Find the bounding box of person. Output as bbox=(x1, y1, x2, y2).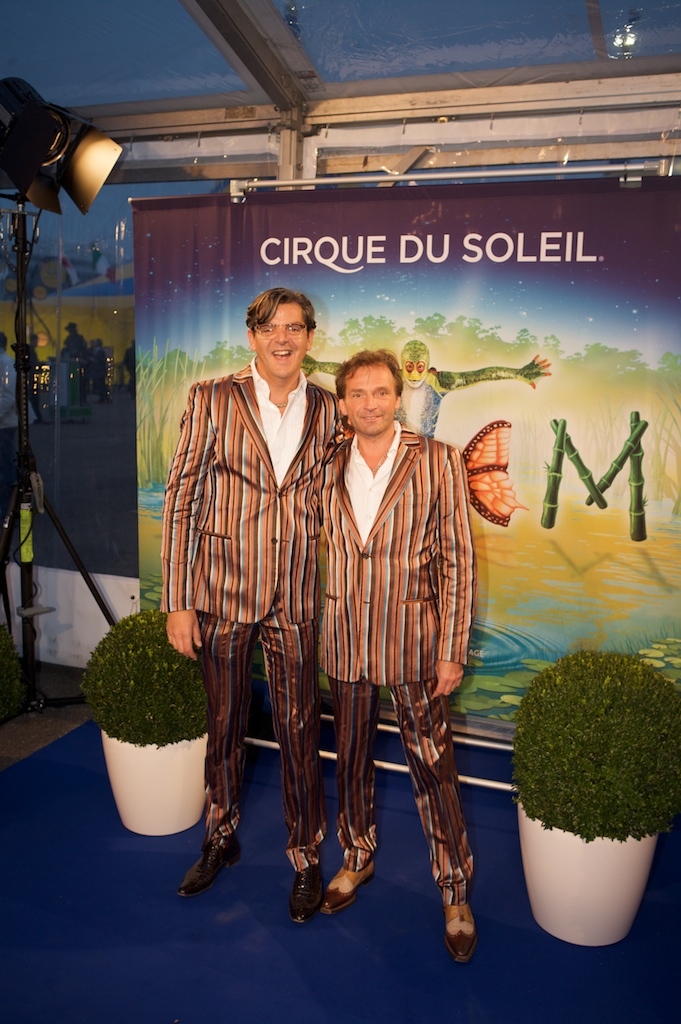
bbox=(159, 280, 334, 929).
